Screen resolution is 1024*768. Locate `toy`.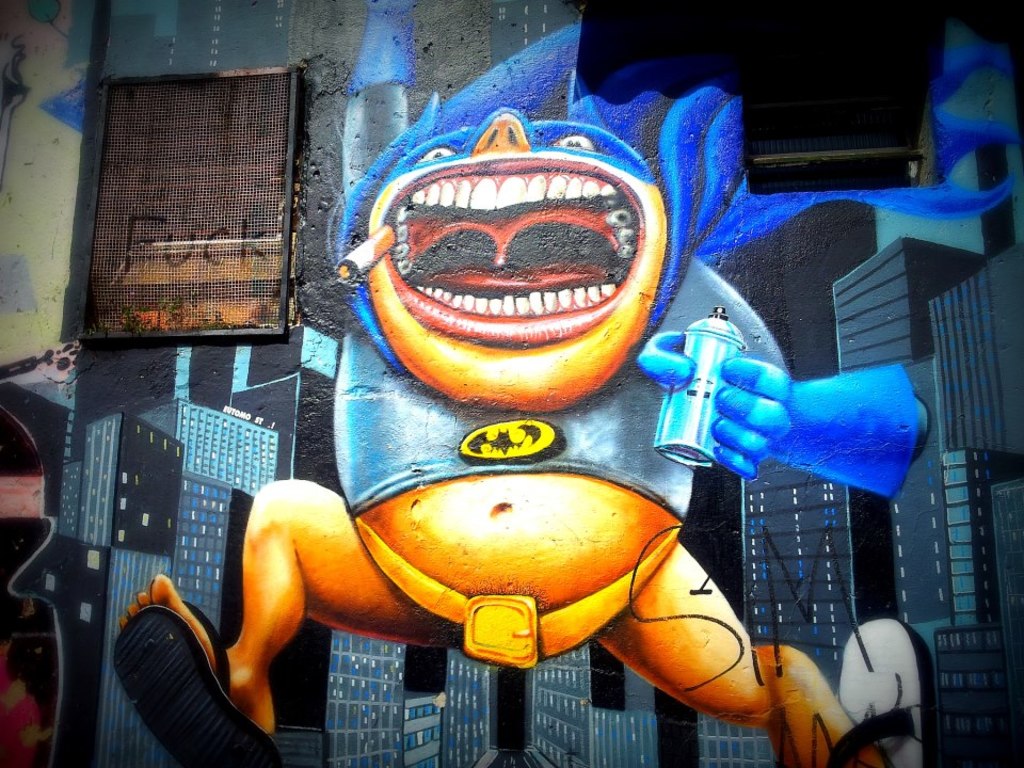
rect(106, 0, 1023, 767).
